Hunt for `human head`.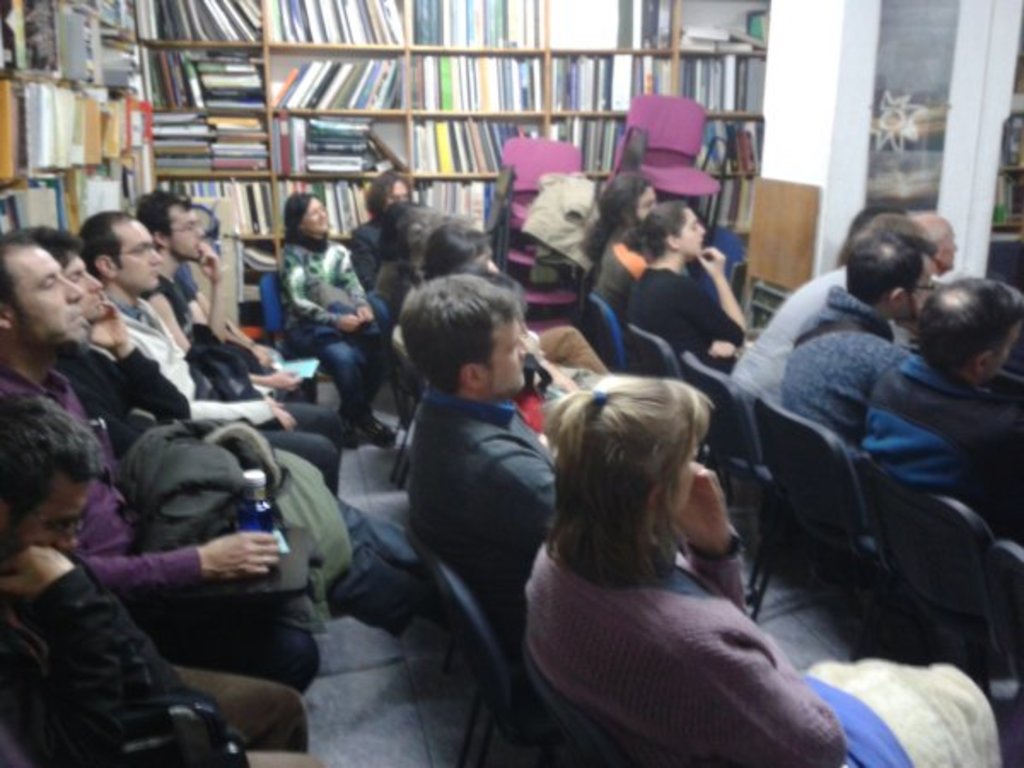
Hunted down at 364,166,410,217.
